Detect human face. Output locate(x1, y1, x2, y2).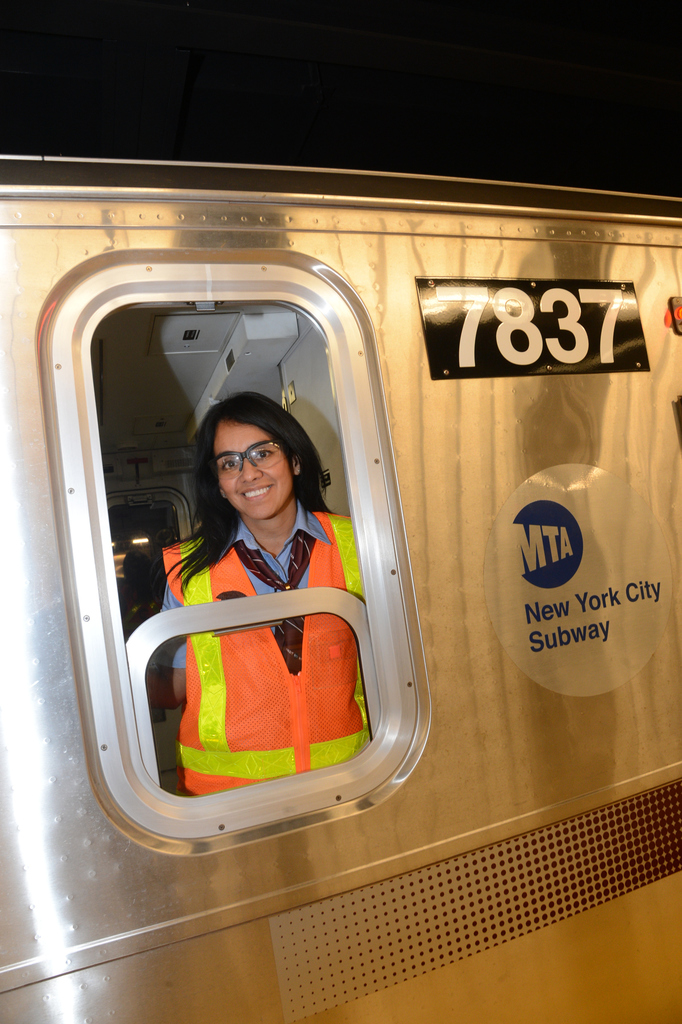
locate(213, 423, 297, 519).
